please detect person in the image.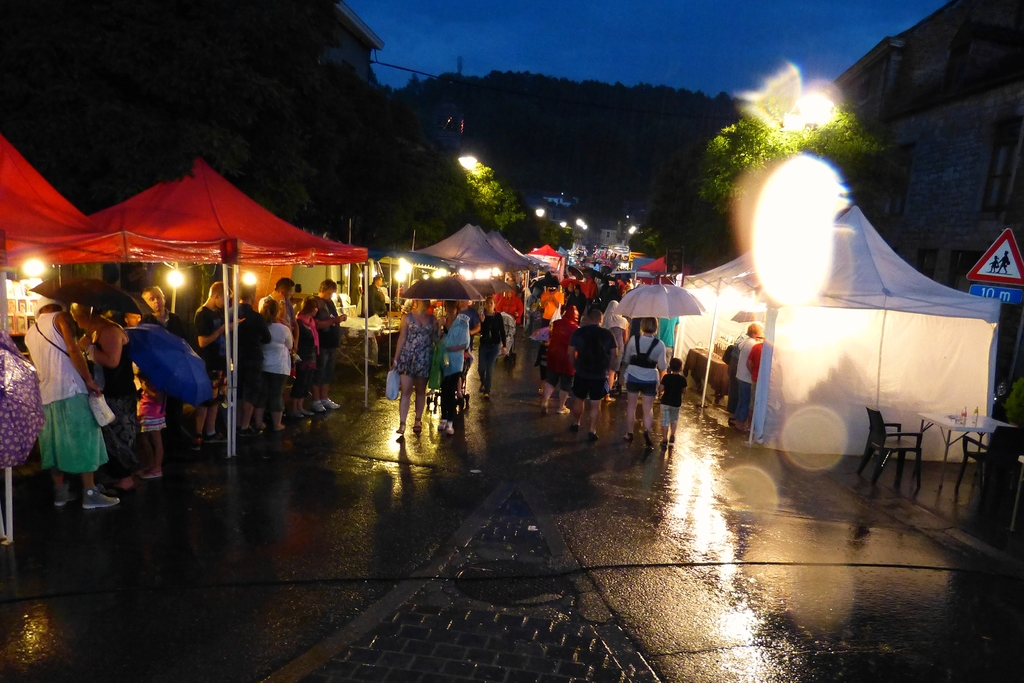
(x1=224, y1=293, x2=270, y2=438).
